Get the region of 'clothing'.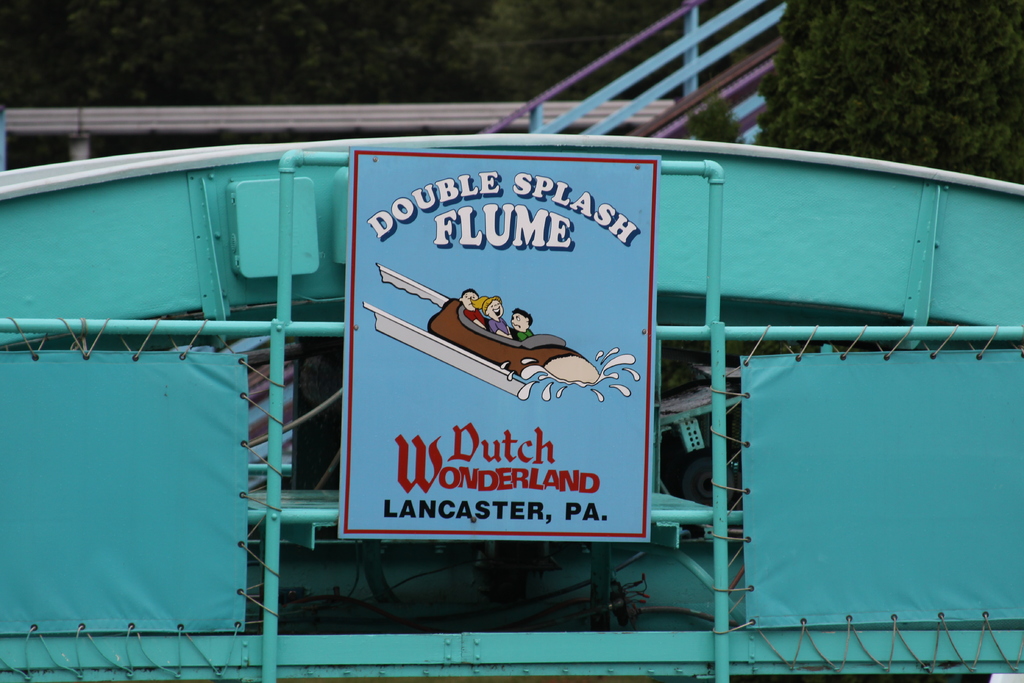
box=[490, 319, 508, 336].
